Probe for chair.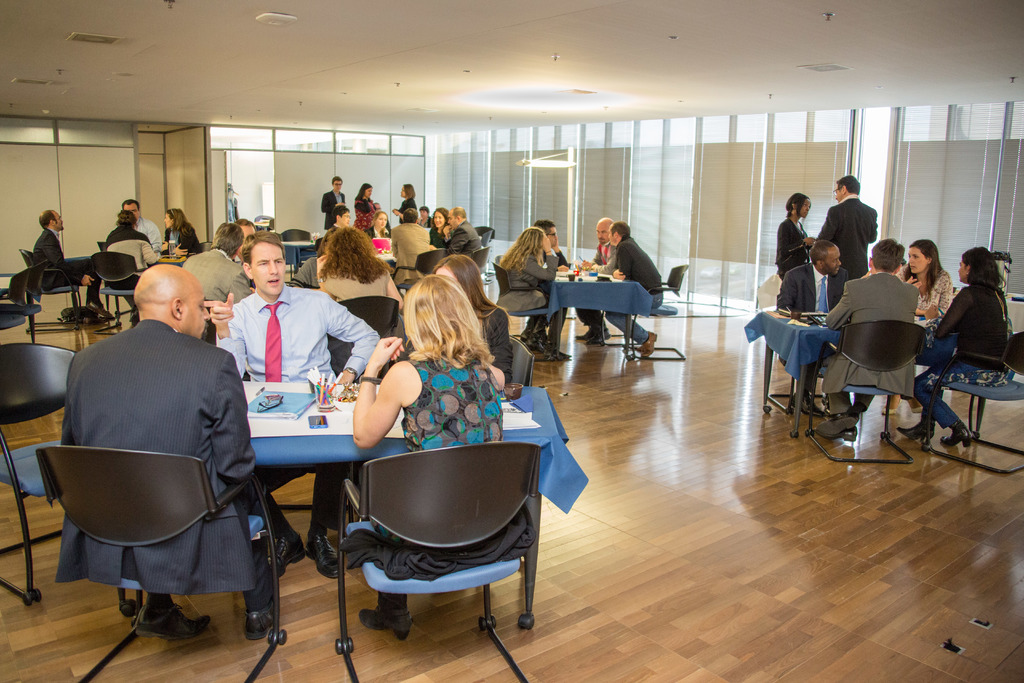
Probe result: Rect(801, 318, 925, 463).
